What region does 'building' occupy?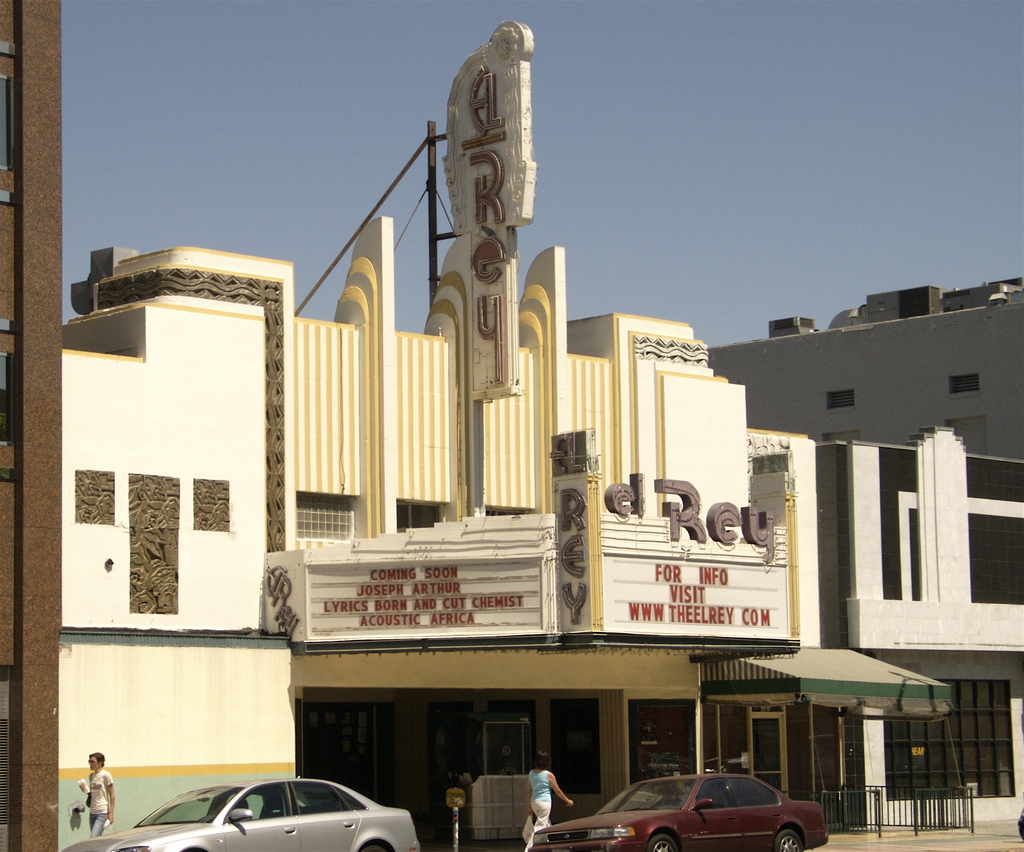
<region>61, 16, 950, 848</region>.
